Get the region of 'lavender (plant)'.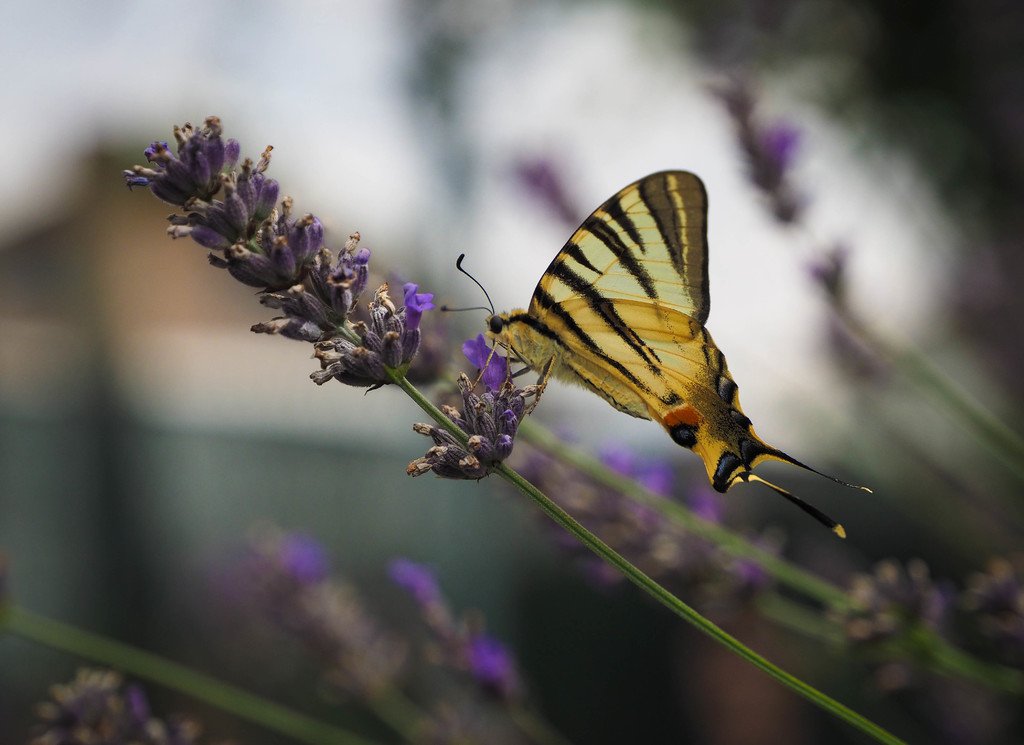
(229,521,568,744).
